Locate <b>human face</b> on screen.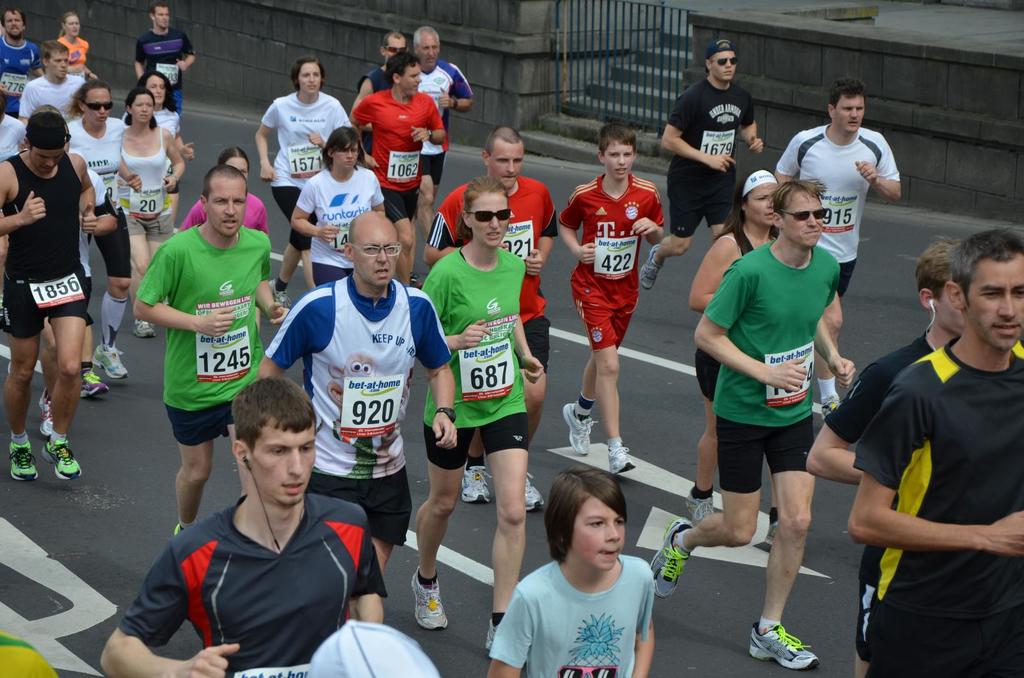
On screen at locate(748, 181, 780, 225).
